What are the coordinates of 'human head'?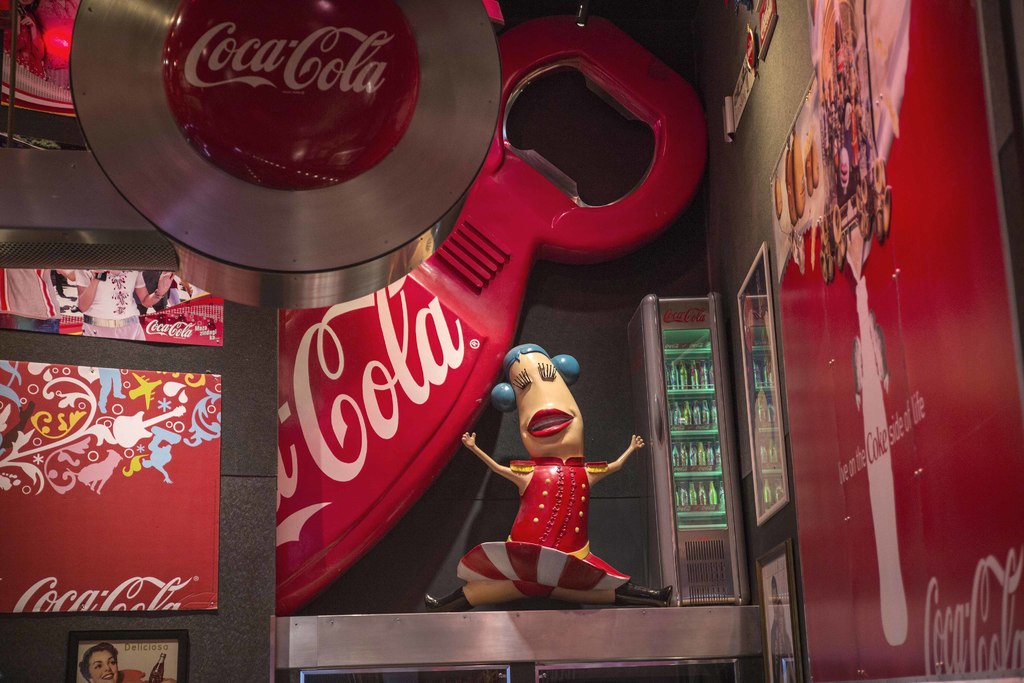
bbox=(70, 640, 132, 682).
